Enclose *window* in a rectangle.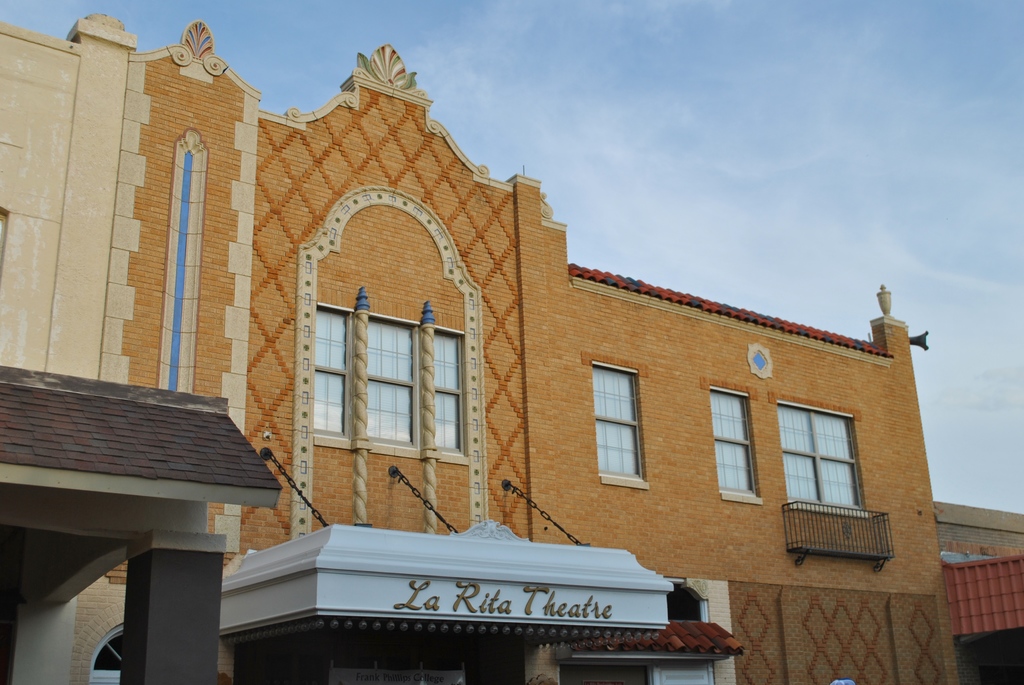
<region>309, 303, 471, 459</region>.
